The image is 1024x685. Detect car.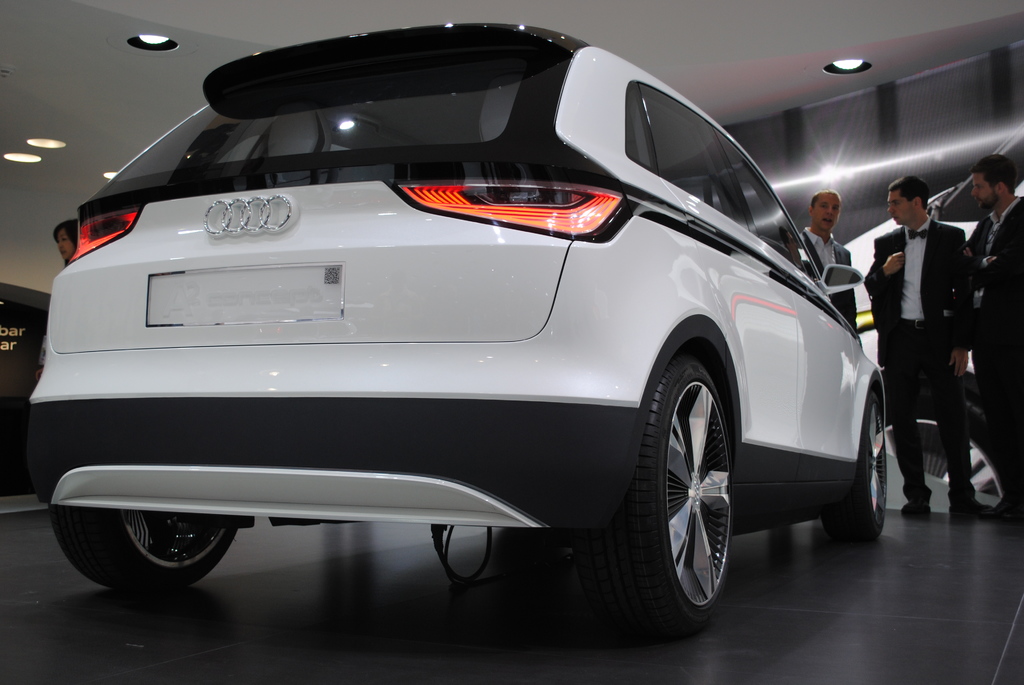
Detection: [left=28, top=21, right=886, bottom=636].
